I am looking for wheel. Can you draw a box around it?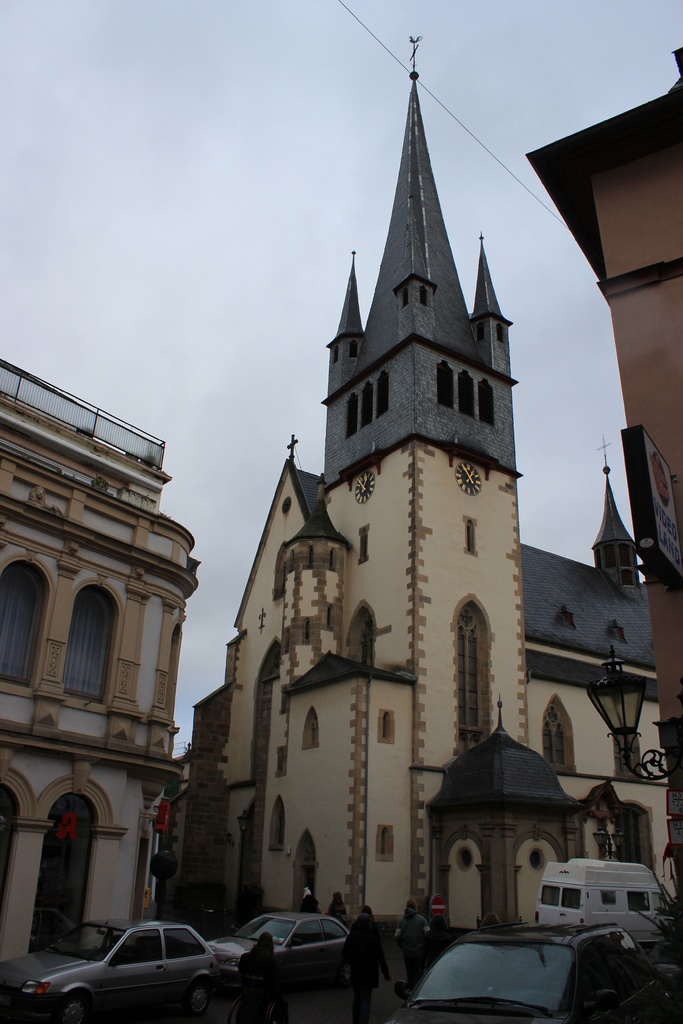
Sure, the bounding box is <region>185, 979, 210, 1016</region>.
